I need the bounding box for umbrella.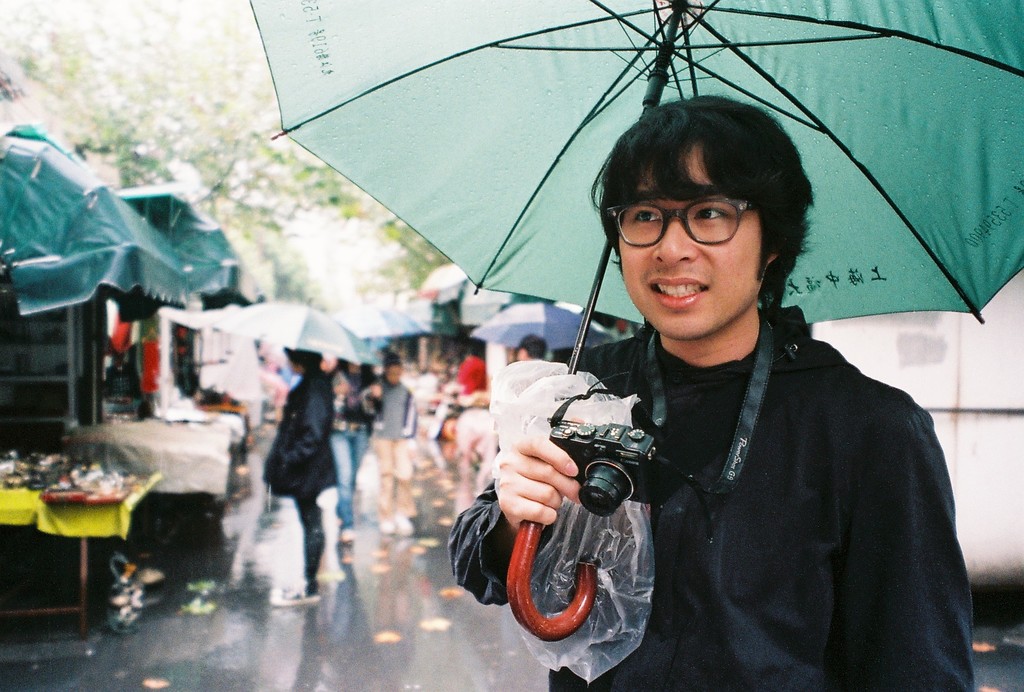
Here it is: left=250, top=0, right=1023, bottom=639.
